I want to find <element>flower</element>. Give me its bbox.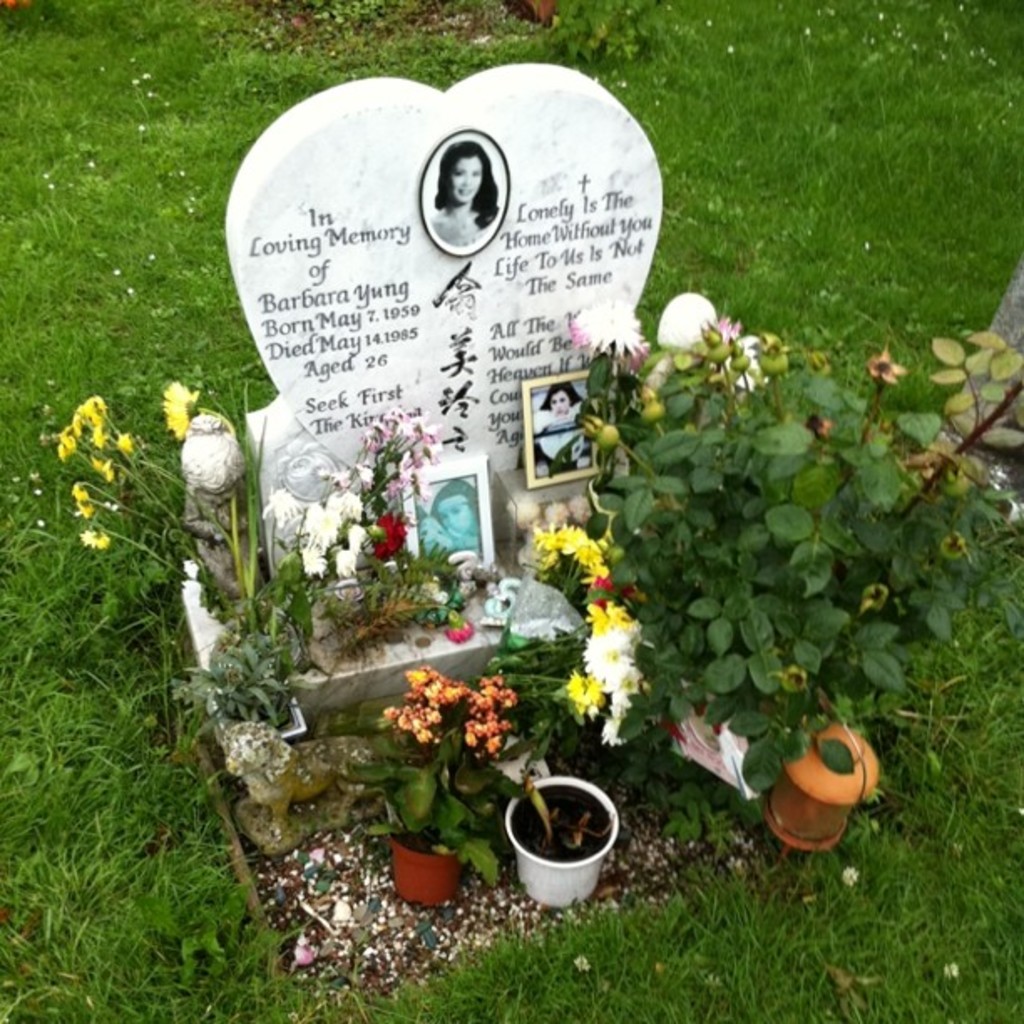
bbox=(716, 316, 768, 393).
